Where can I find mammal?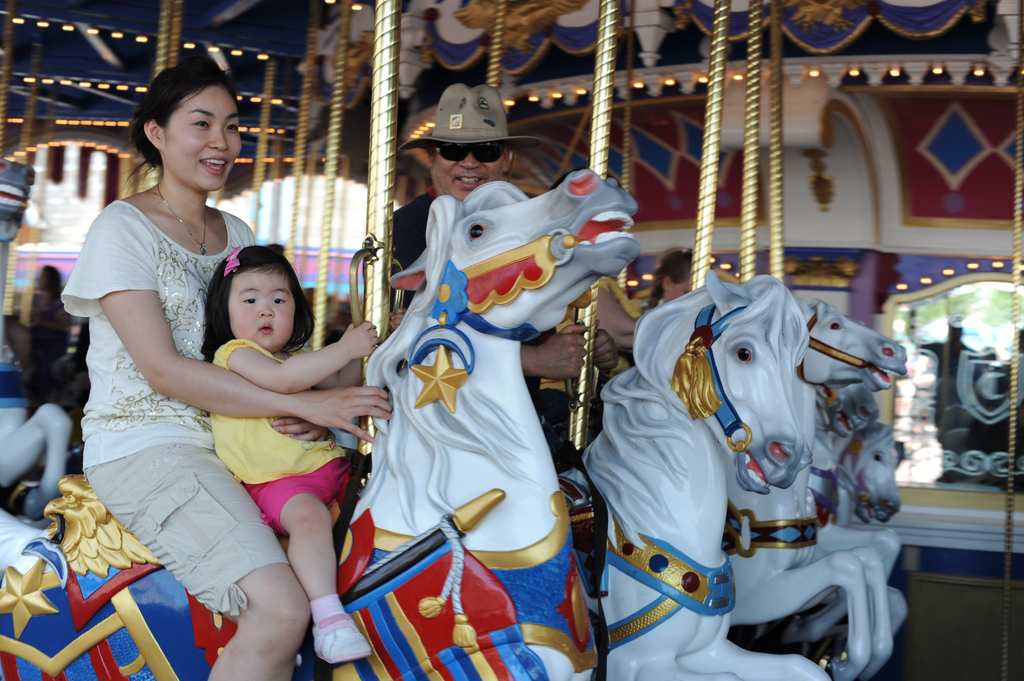
You can find it at <bbox>840, 415, 909, 522</bbox>.
